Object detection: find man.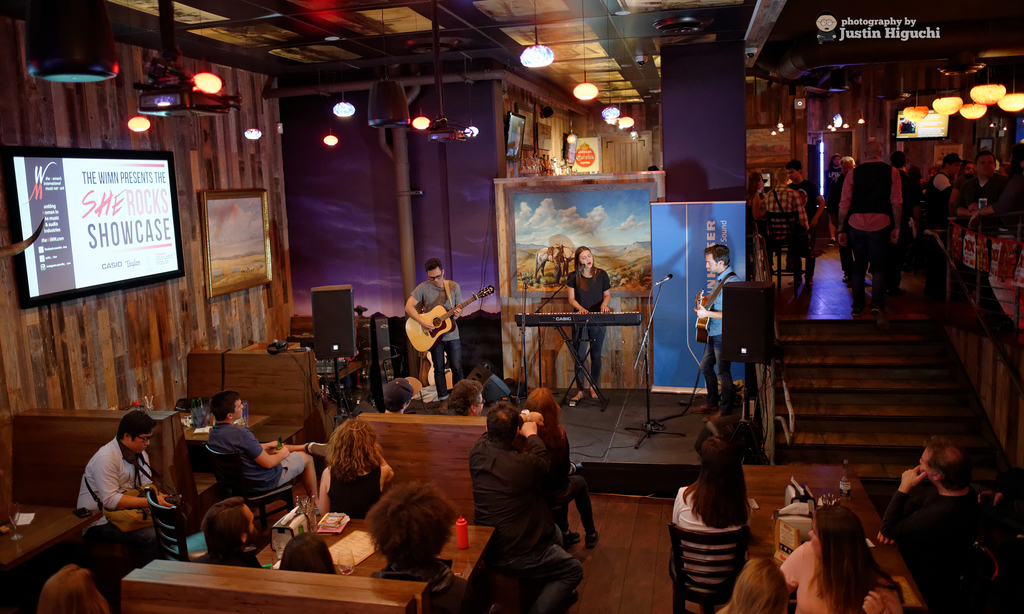
(left=948, top=145, right=1012, bottom=268).
